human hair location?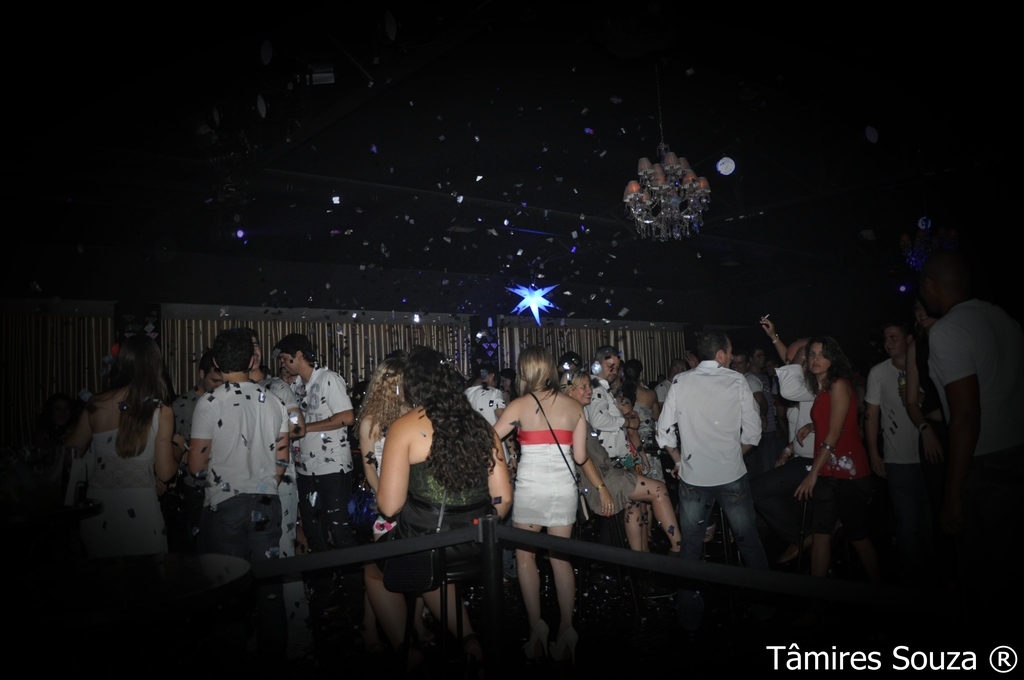
bbox(692, 328, 725, 362)
